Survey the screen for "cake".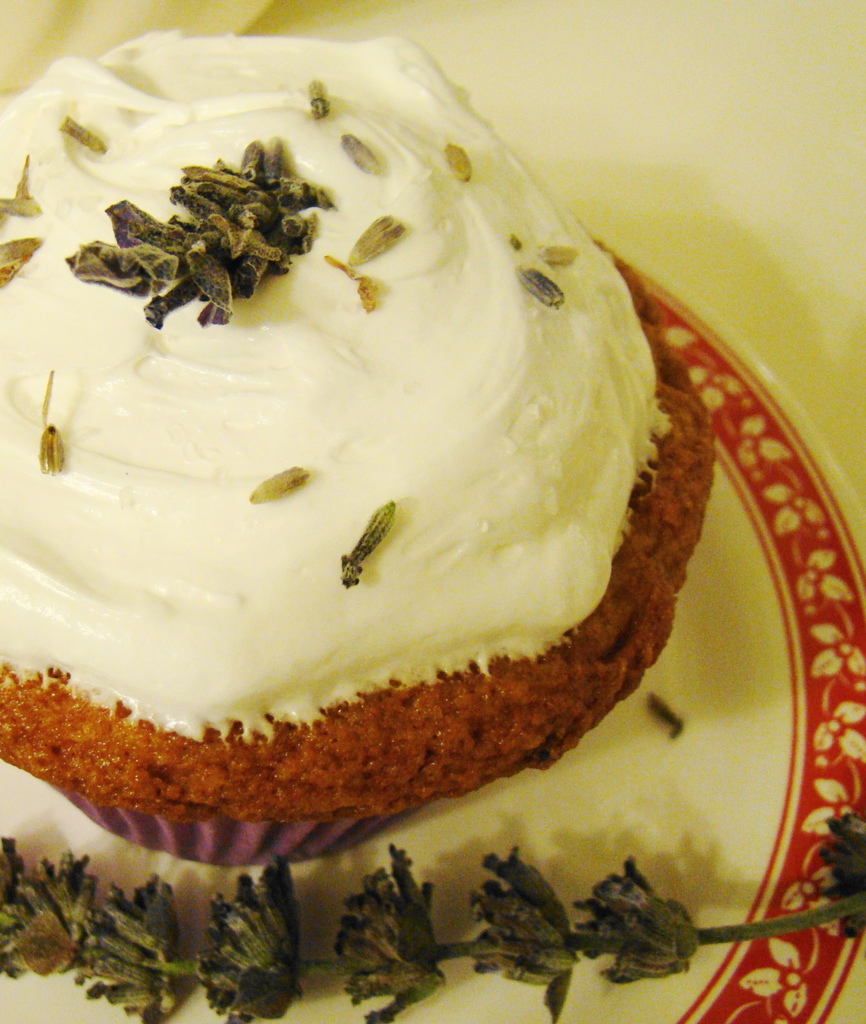
Survey found: <region>0, 25, 718, 963</region>.
